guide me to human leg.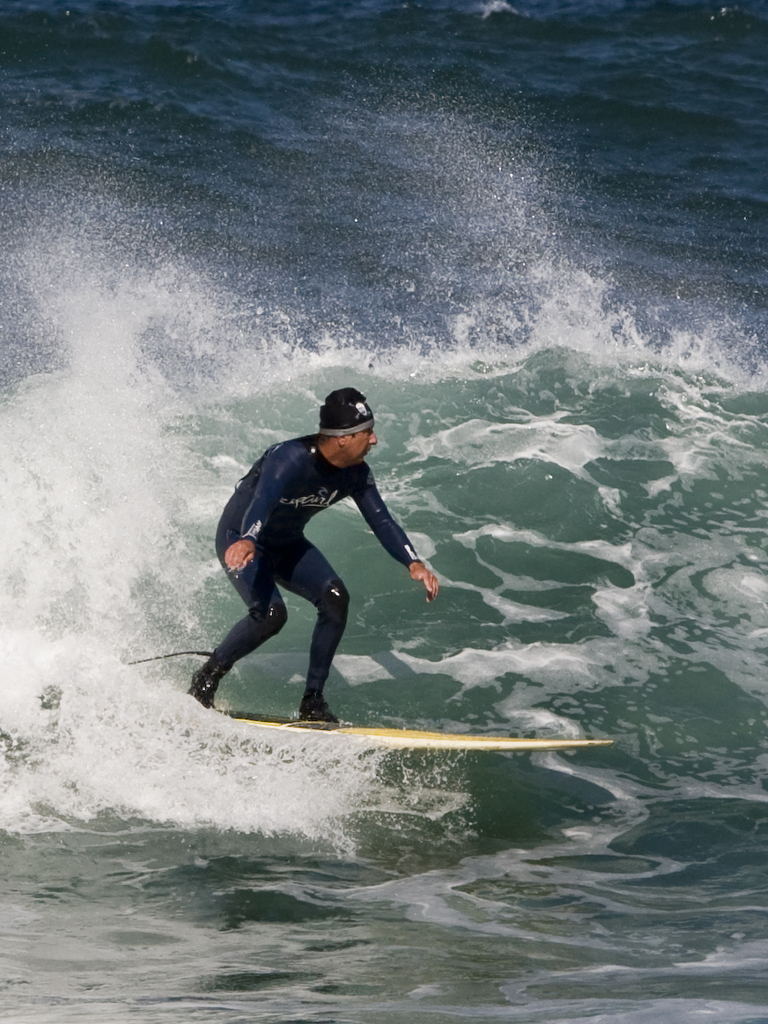
Guidance: x1=195, y1=523, x2=284, y2=704.
